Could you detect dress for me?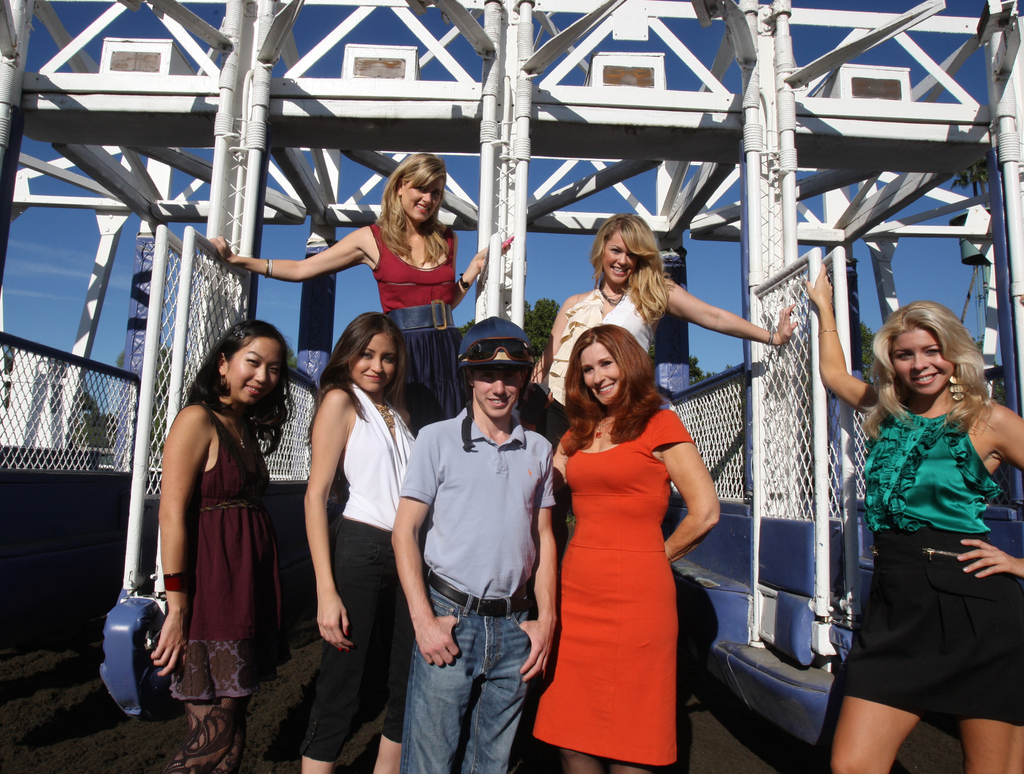
Detection result: crop(530, 408, 702, 767).
